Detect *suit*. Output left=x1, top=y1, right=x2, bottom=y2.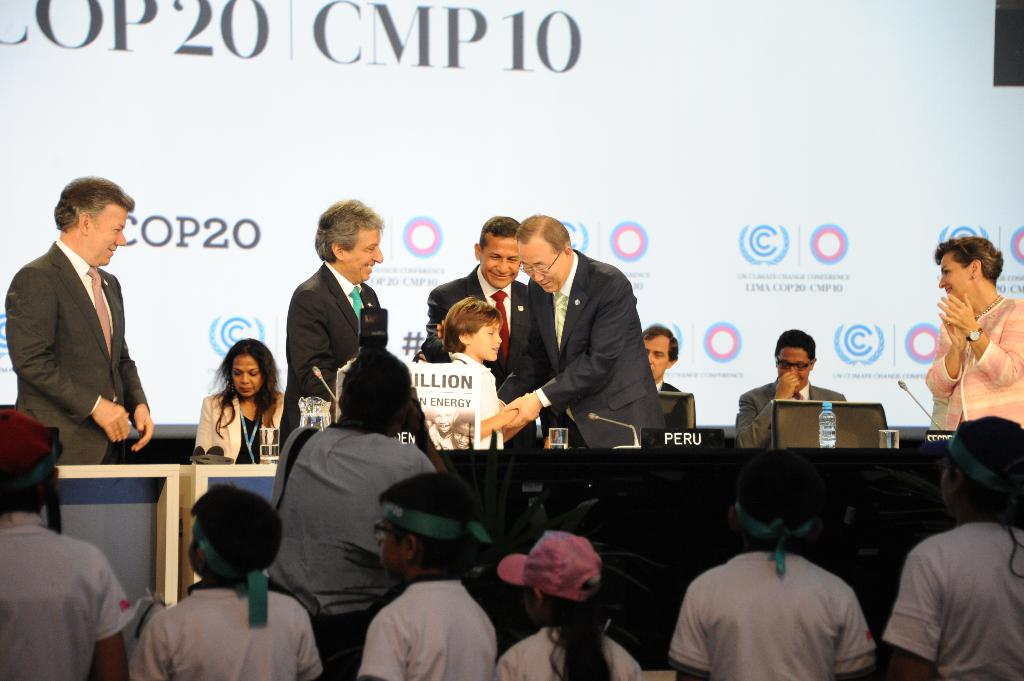
left=732, top=379, right=844, bottom=447.
